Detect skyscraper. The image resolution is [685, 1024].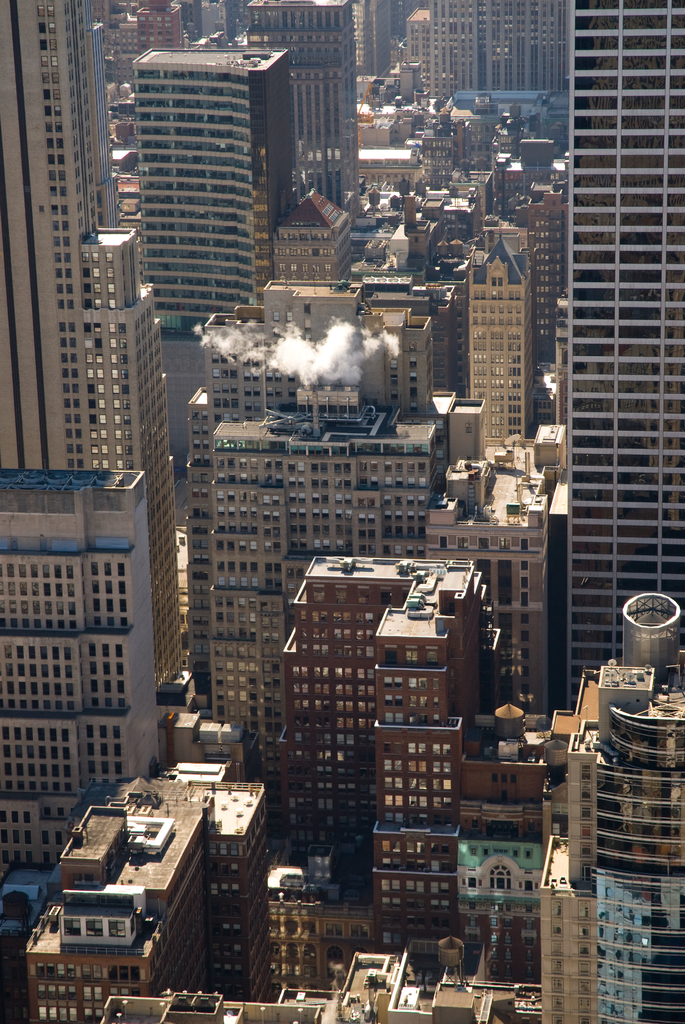
bbox(0, 0, 187, 691).
